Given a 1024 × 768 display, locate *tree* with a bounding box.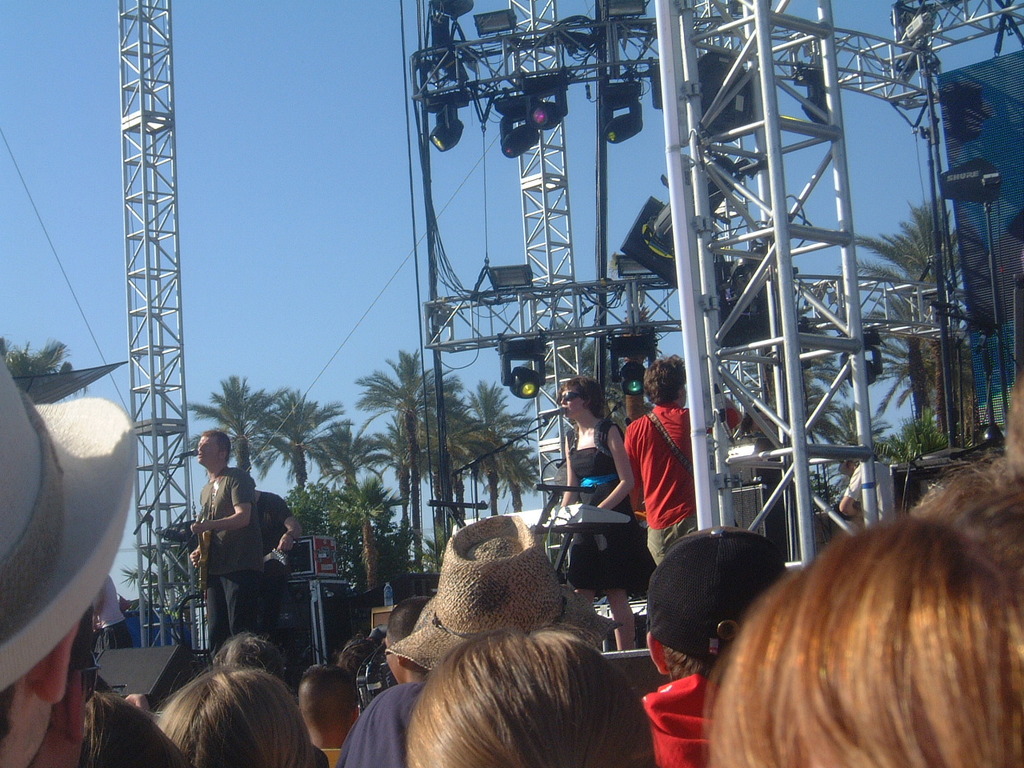
Located: locate(806, 404, 898, 506).
